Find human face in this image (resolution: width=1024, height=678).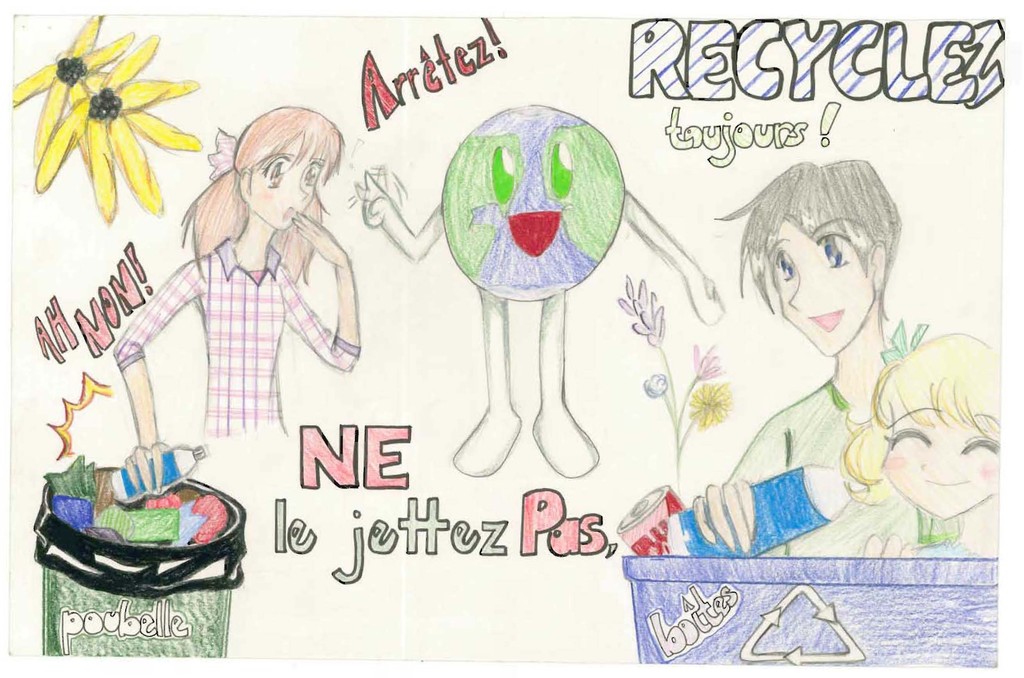
{"x1": 777, "y1": 205, "x2": 870, "y2": 351}.
